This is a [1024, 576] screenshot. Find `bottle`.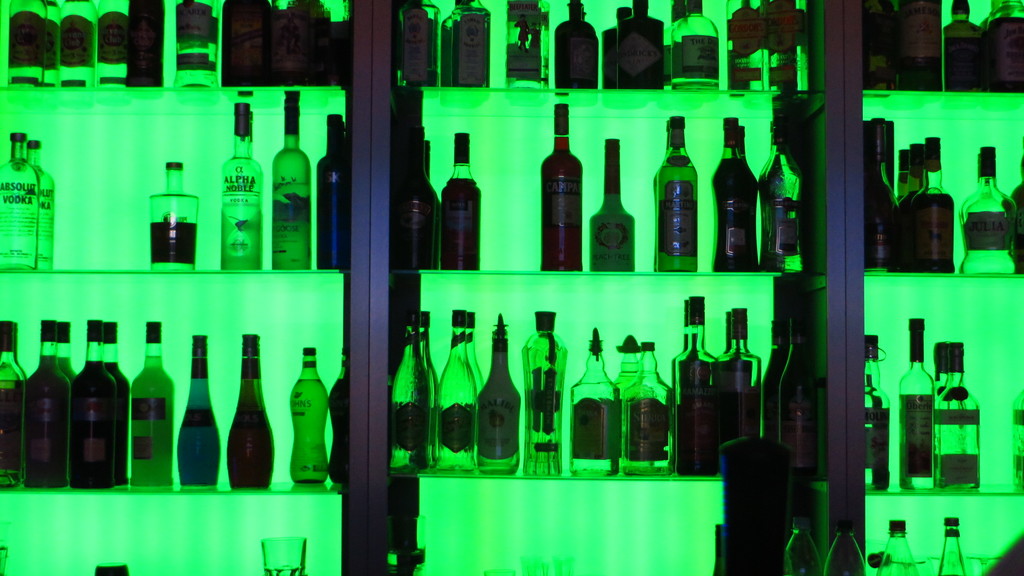
Bounding box: crop(440, 131, 483, 272).
